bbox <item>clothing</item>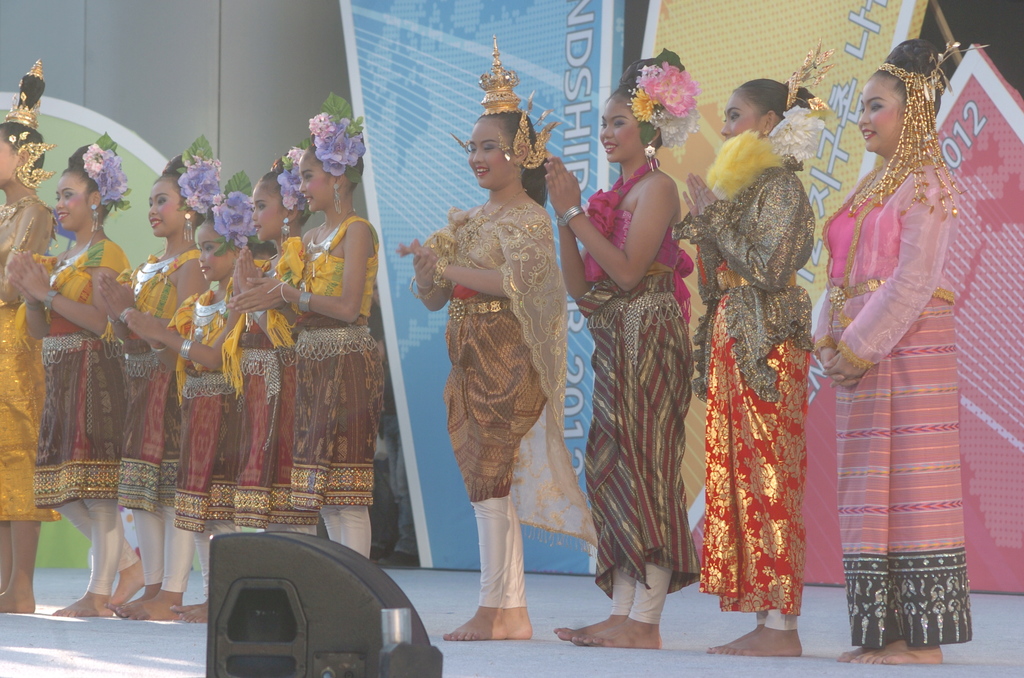
l=239, t=248, r=329, b=538
